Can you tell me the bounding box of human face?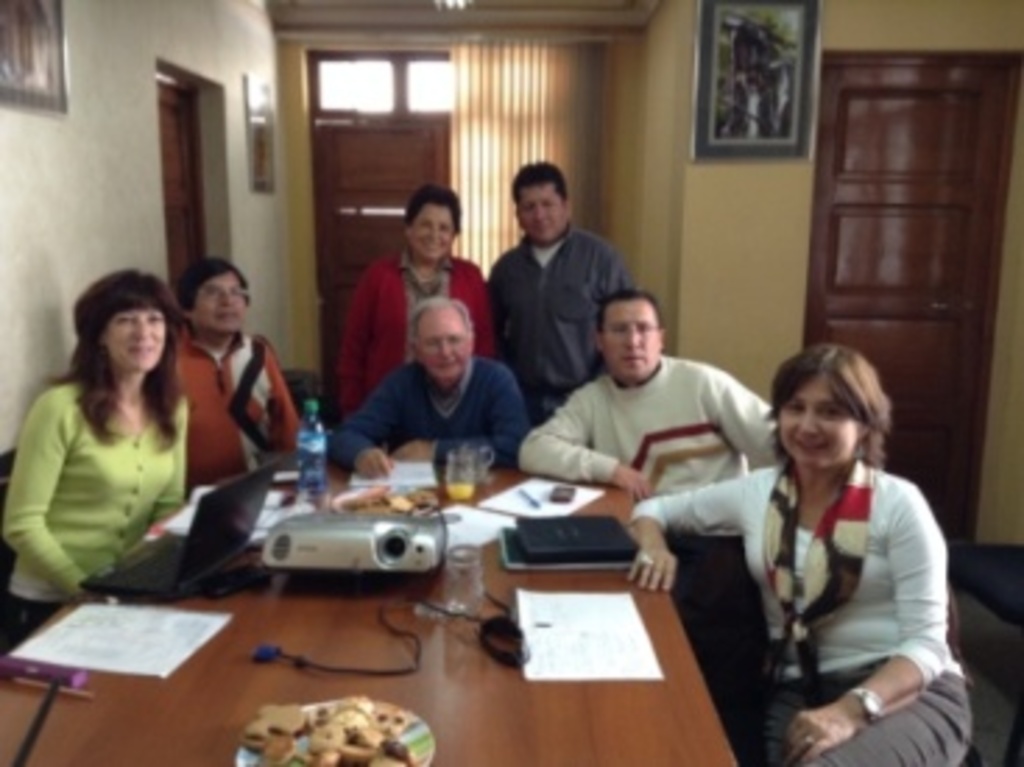
left=513, top=179, right=564, bottom=243.
